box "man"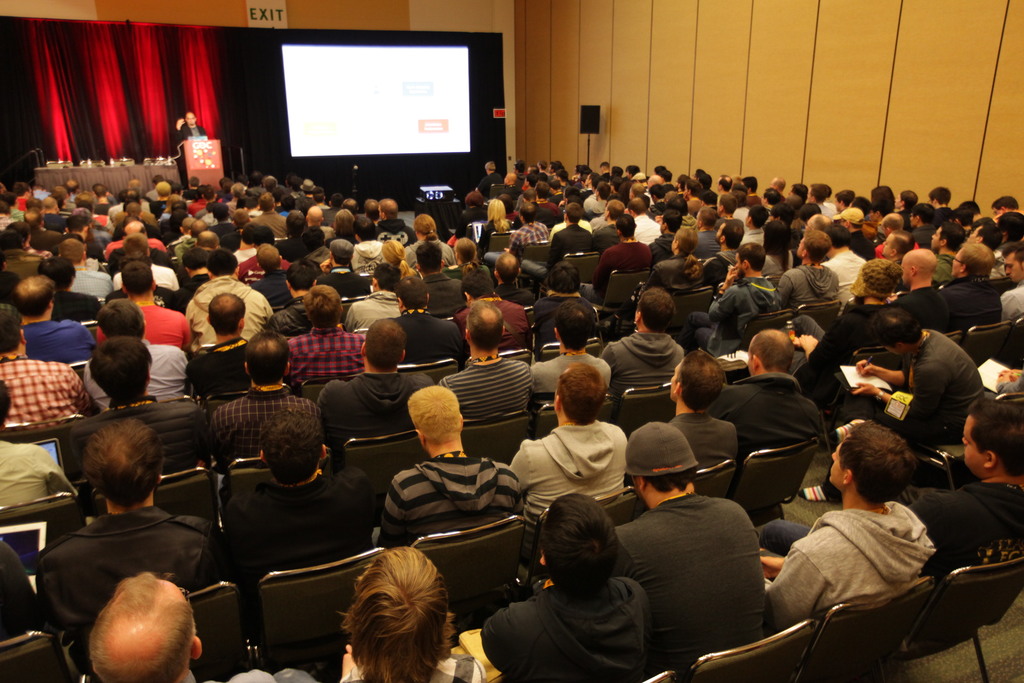
<region>59, 335, 215, 502</region>
